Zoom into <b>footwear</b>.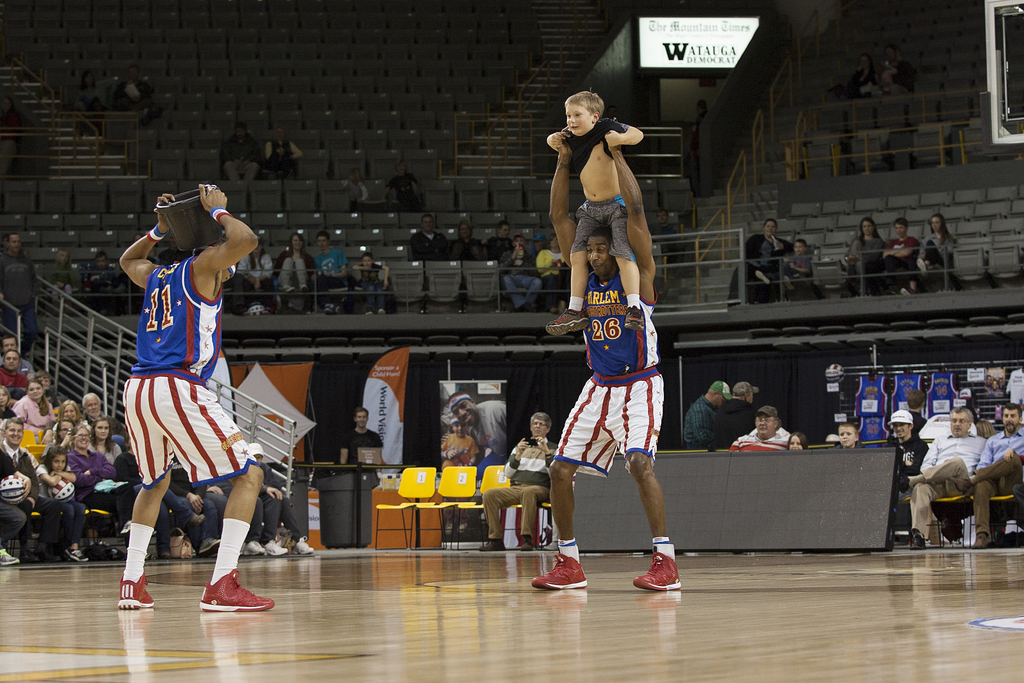
Zoom target: select_region(60, 542, 89, 557).
